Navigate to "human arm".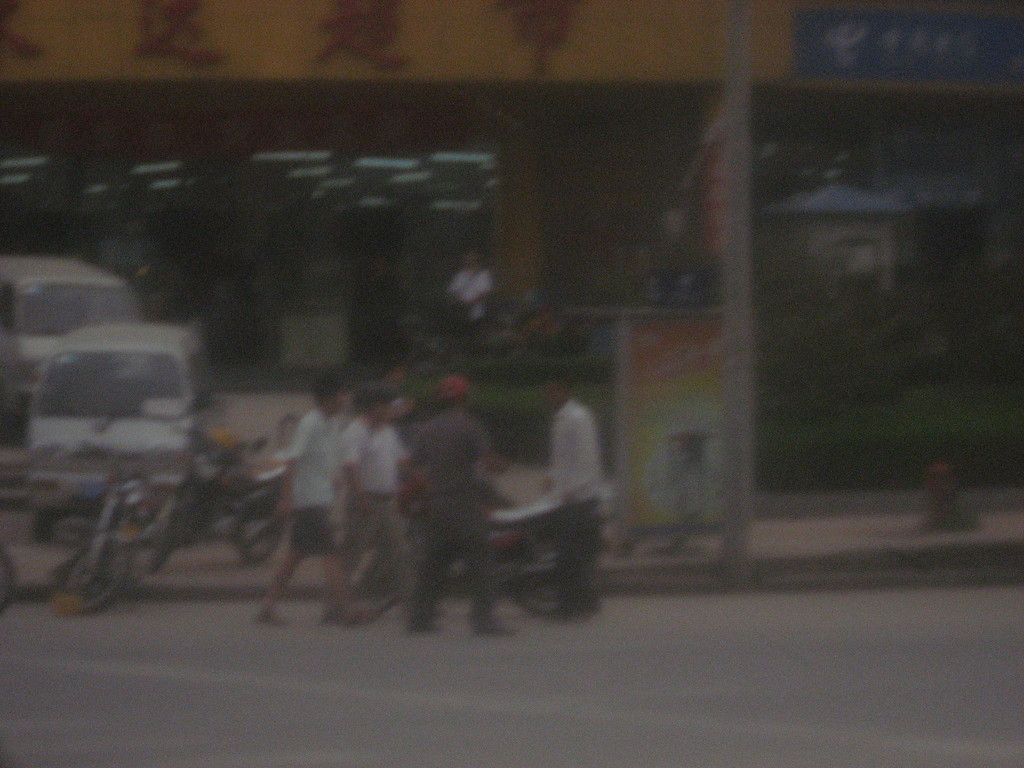
Navigation target: left=417, top=415, right=434, bottom=466.
